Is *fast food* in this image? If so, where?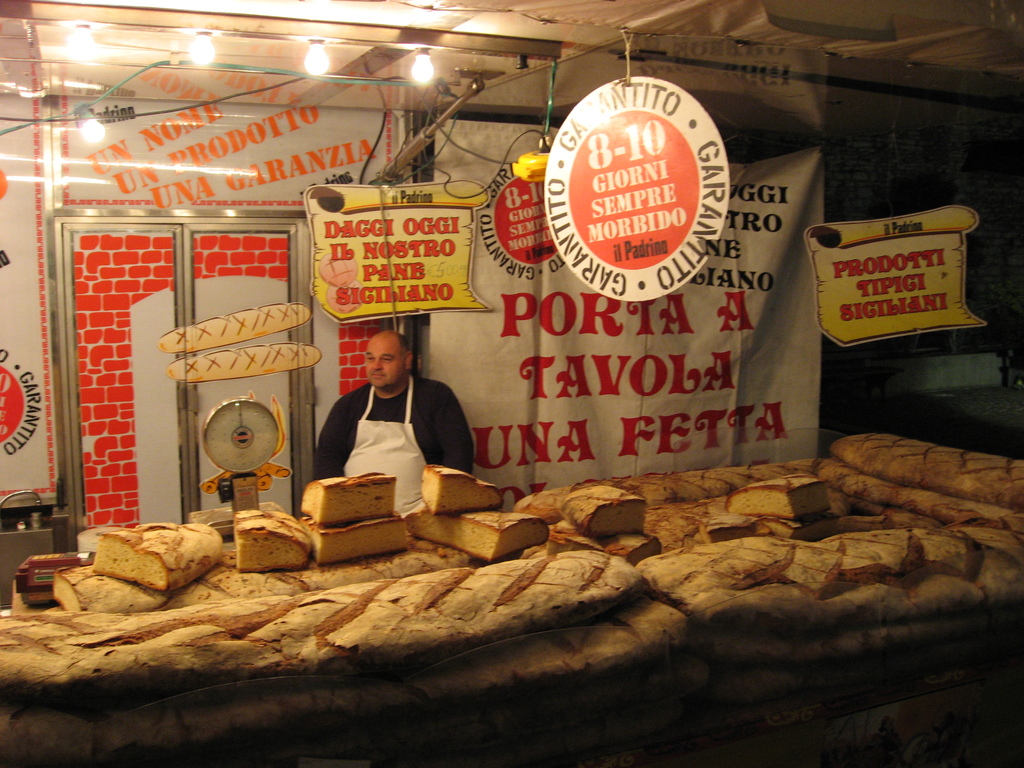
Yes, at <box>100,520,221,601</box>.
